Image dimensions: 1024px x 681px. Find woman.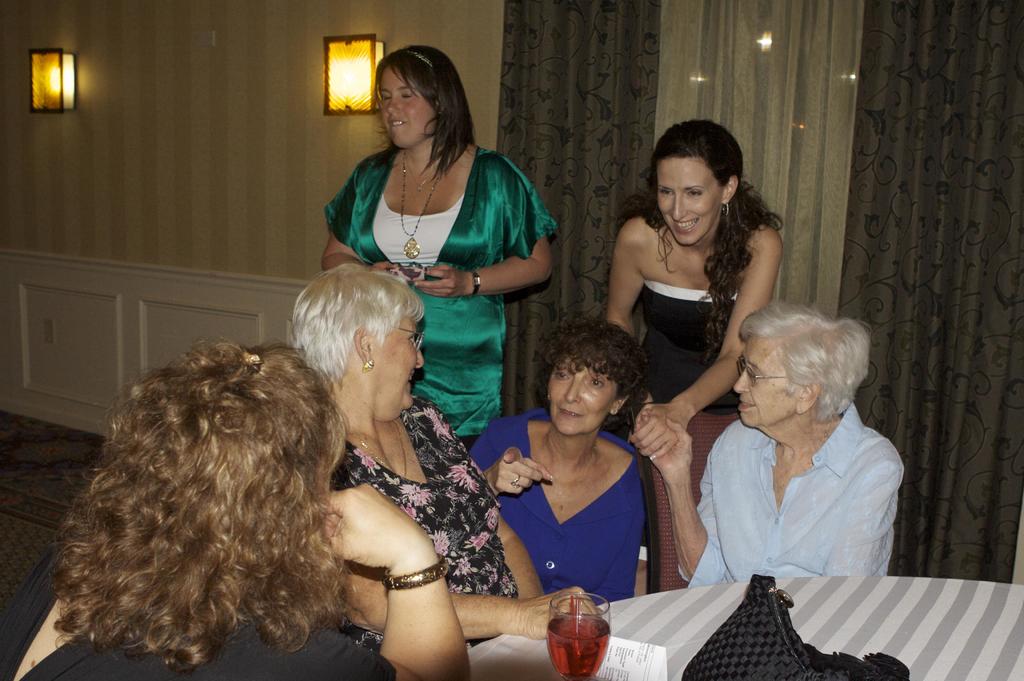
bbox(603, 120, 788, 586).
